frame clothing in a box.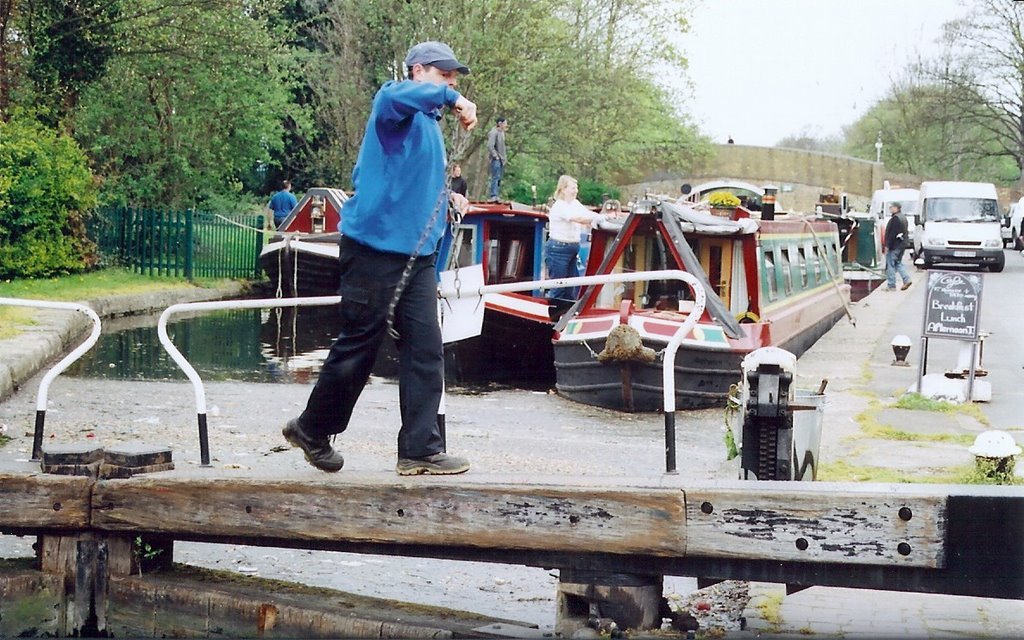
<region>269, 190, 296, 224</region>.
